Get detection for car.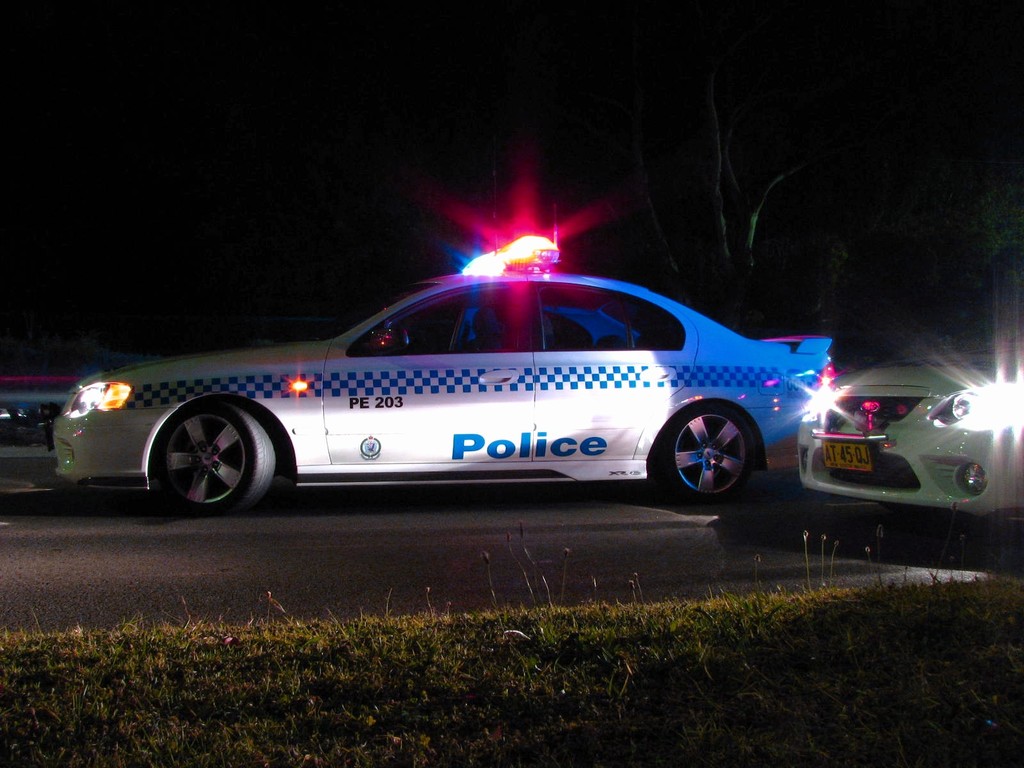
Detection: <region>47, 236, 836, 513</region>.
